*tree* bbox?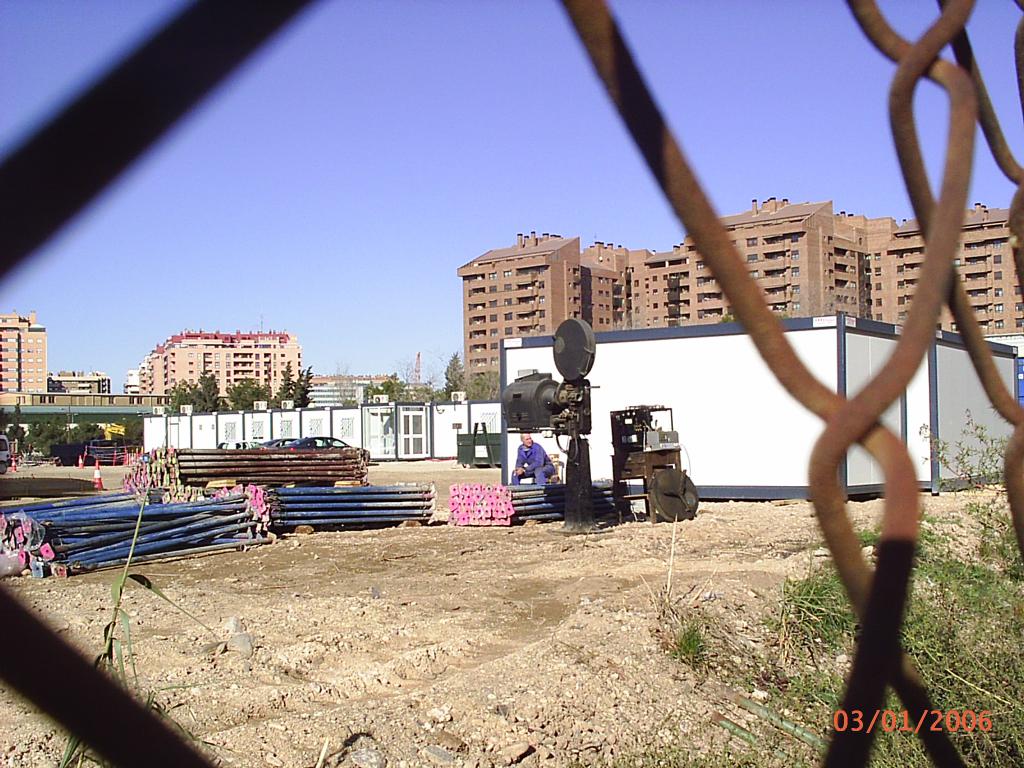
{"left": 470, "top": 360, "right": 505, "bottom": 403}
